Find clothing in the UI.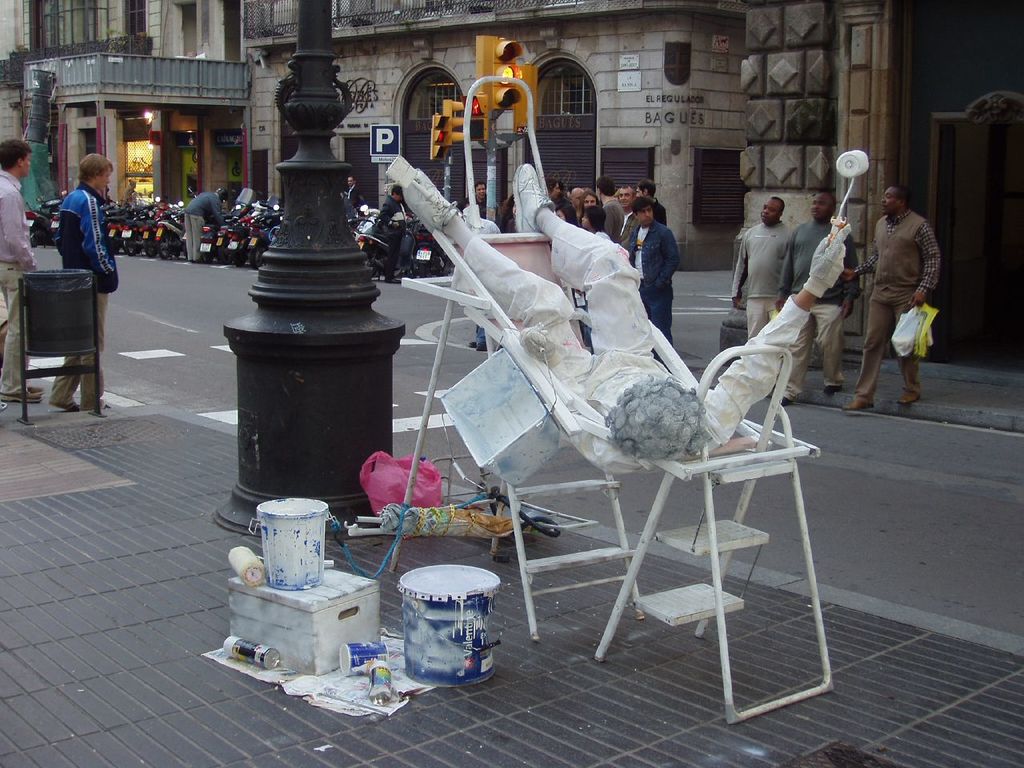
UI element at 602,198,624,242.
